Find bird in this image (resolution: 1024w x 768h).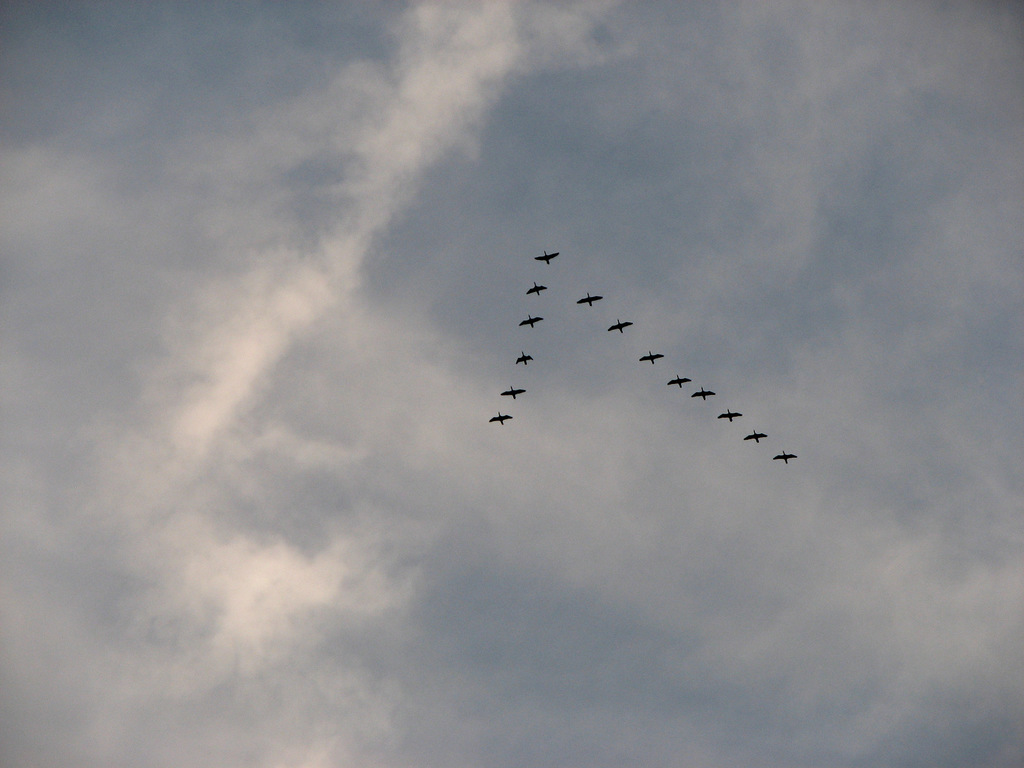
576 291 607 310.
